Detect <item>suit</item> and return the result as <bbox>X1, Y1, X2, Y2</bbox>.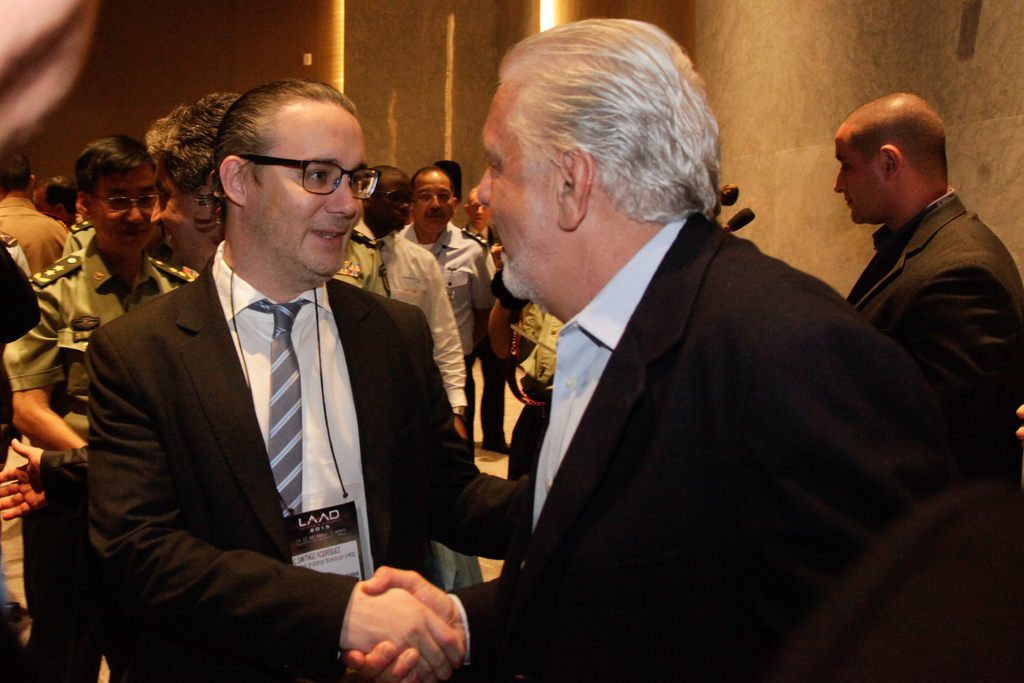
<bbox>58, 167, 487, 644</bbox>.
